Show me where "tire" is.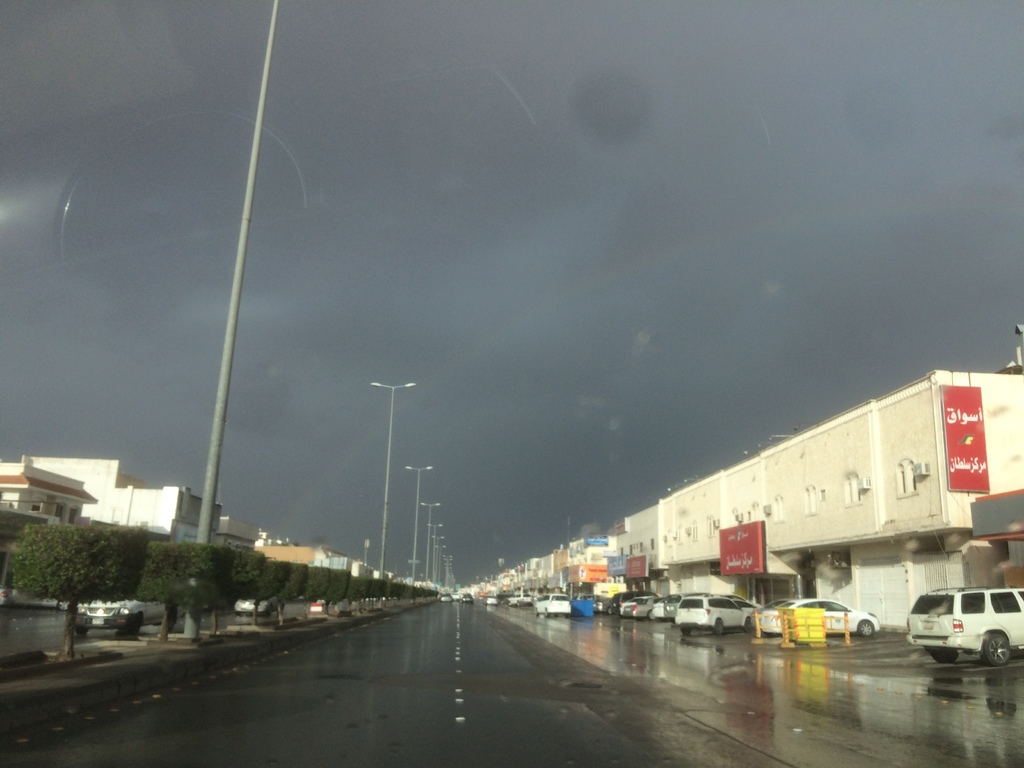
"tire" is at <box>682,630,692,637</box>.
